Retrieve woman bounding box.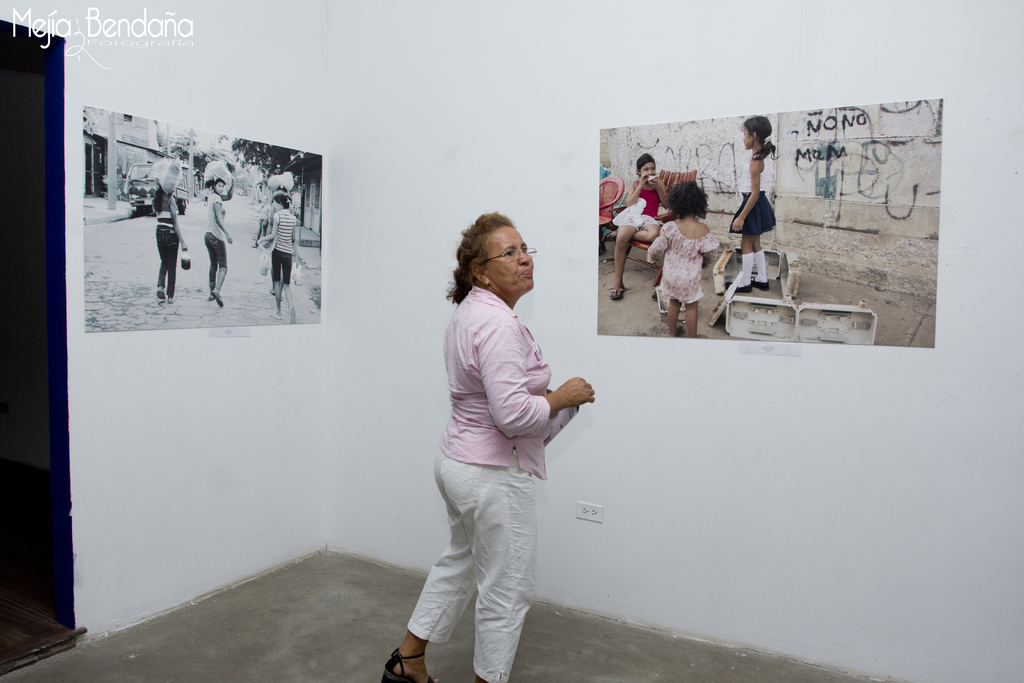
Bounding box: region(403, 193, 590, 682).
